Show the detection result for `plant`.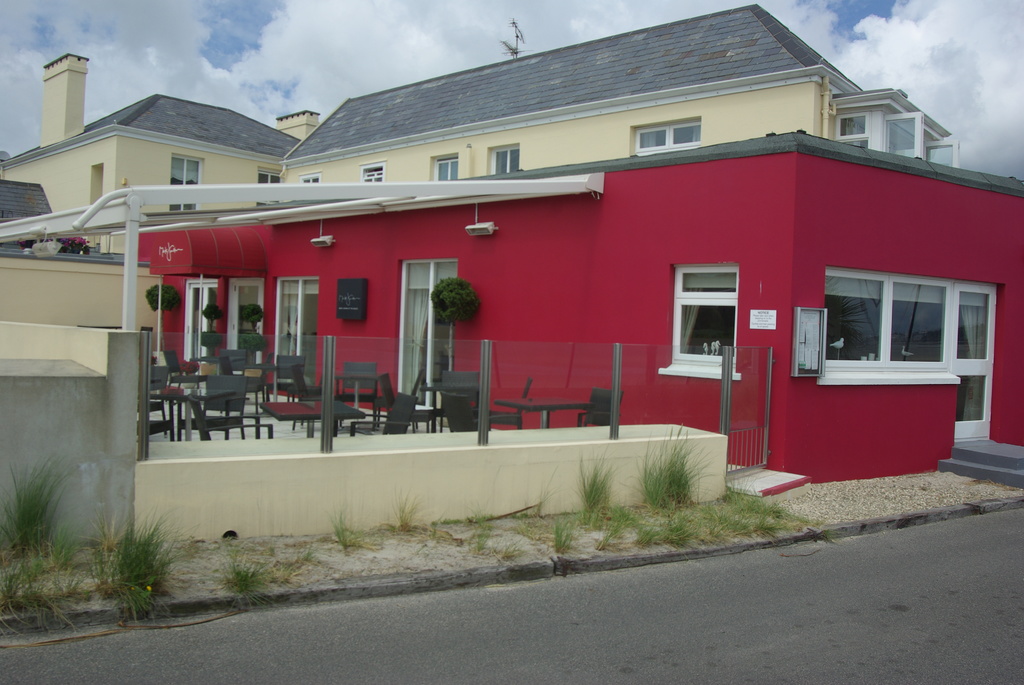
bbox=(45, 521, 102, 573).
